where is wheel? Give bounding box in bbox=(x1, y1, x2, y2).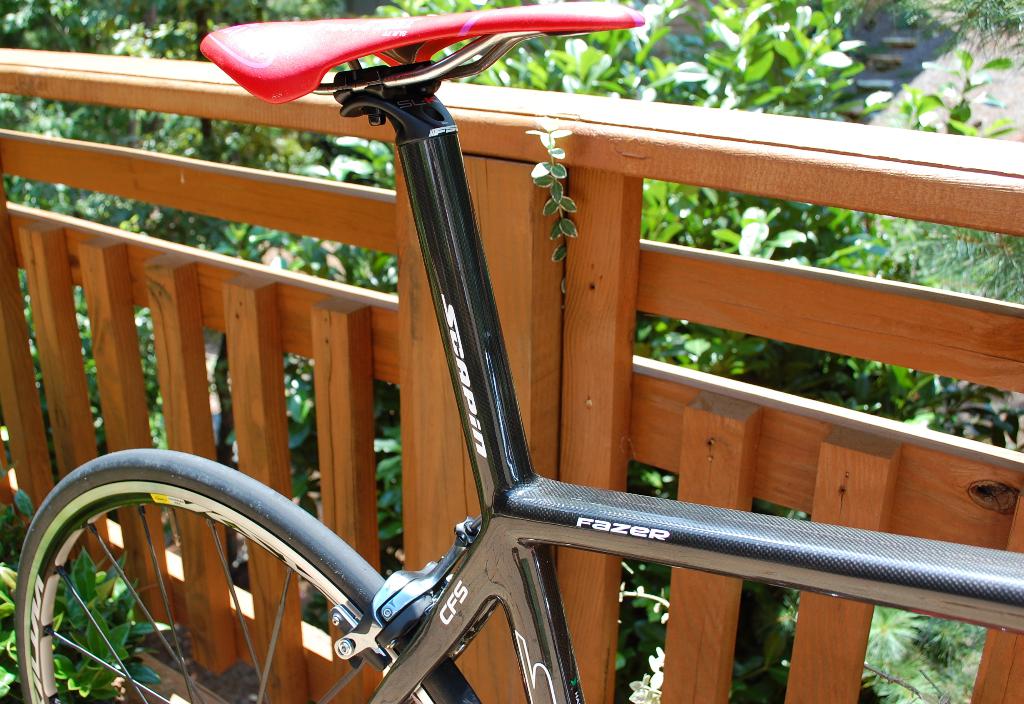
bbox=(12, 448, 482, 703).
